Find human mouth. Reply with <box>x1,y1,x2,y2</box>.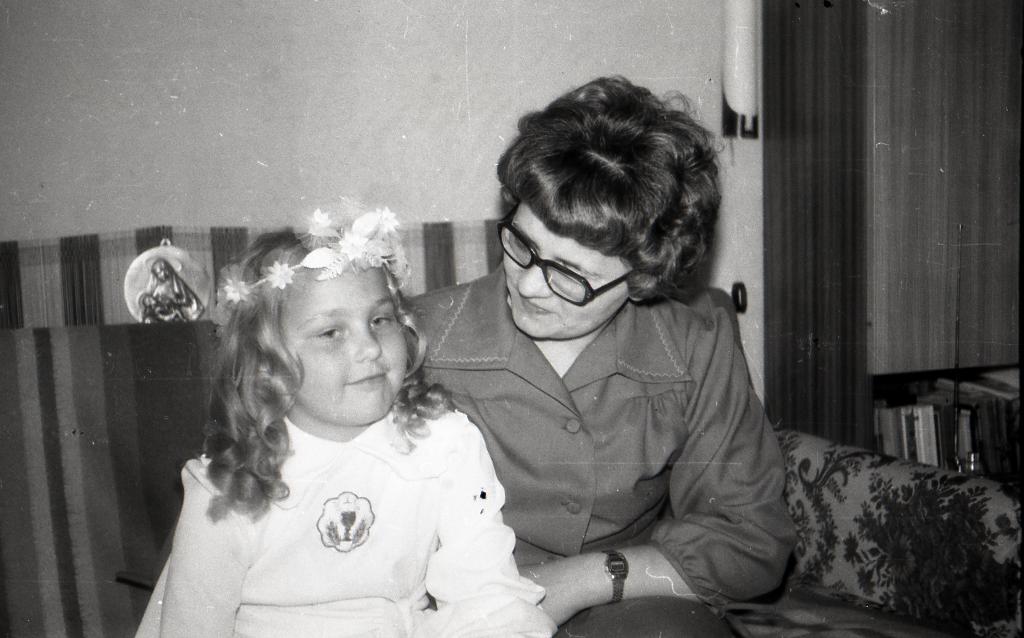
<box>524,292,547,310</box>.
